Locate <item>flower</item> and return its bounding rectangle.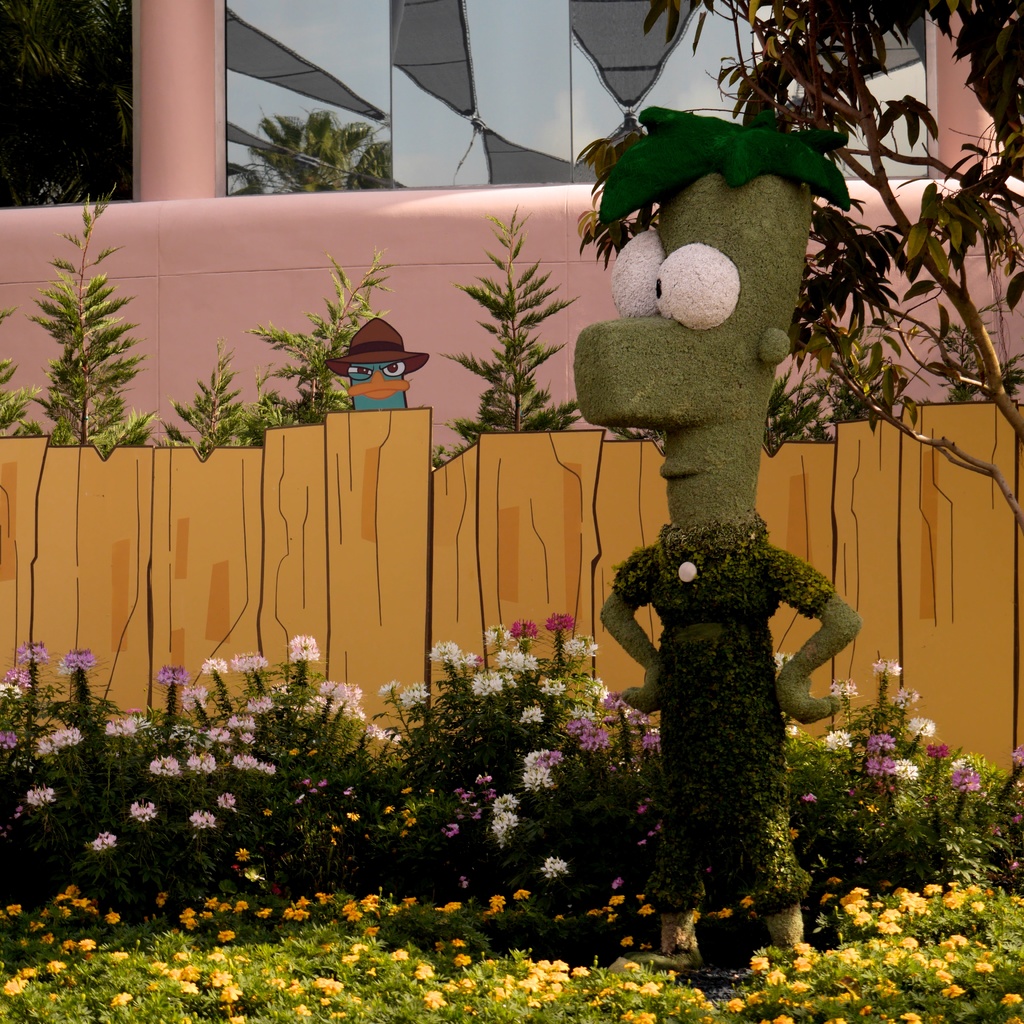
(513,886,531,899).
